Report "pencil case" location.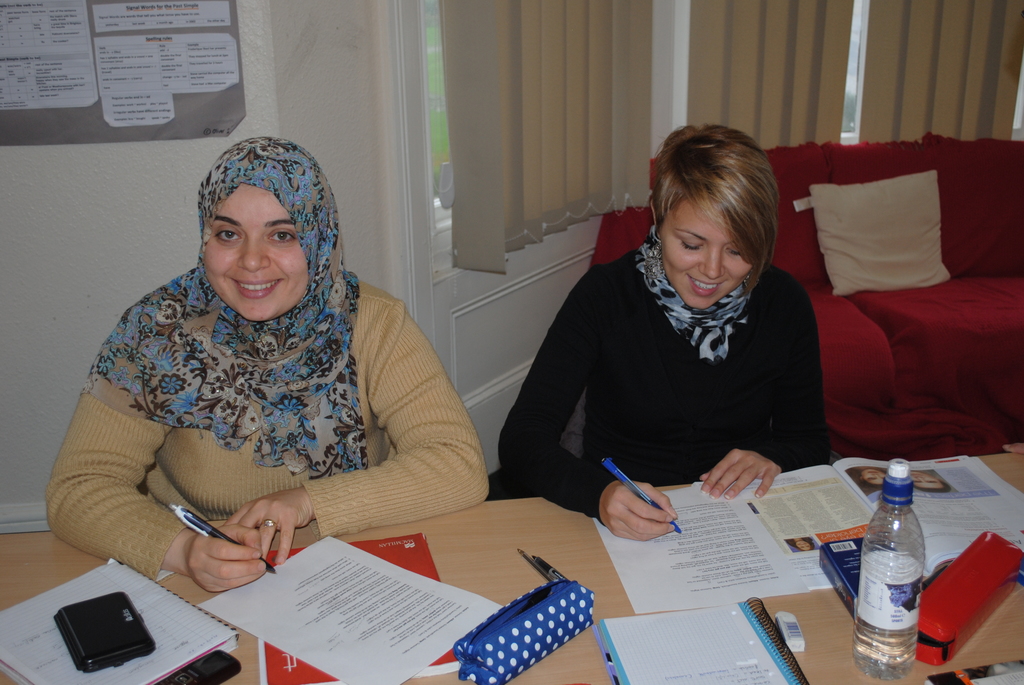
Report: [x1=452, y1=579, x2=595, y2=684].
